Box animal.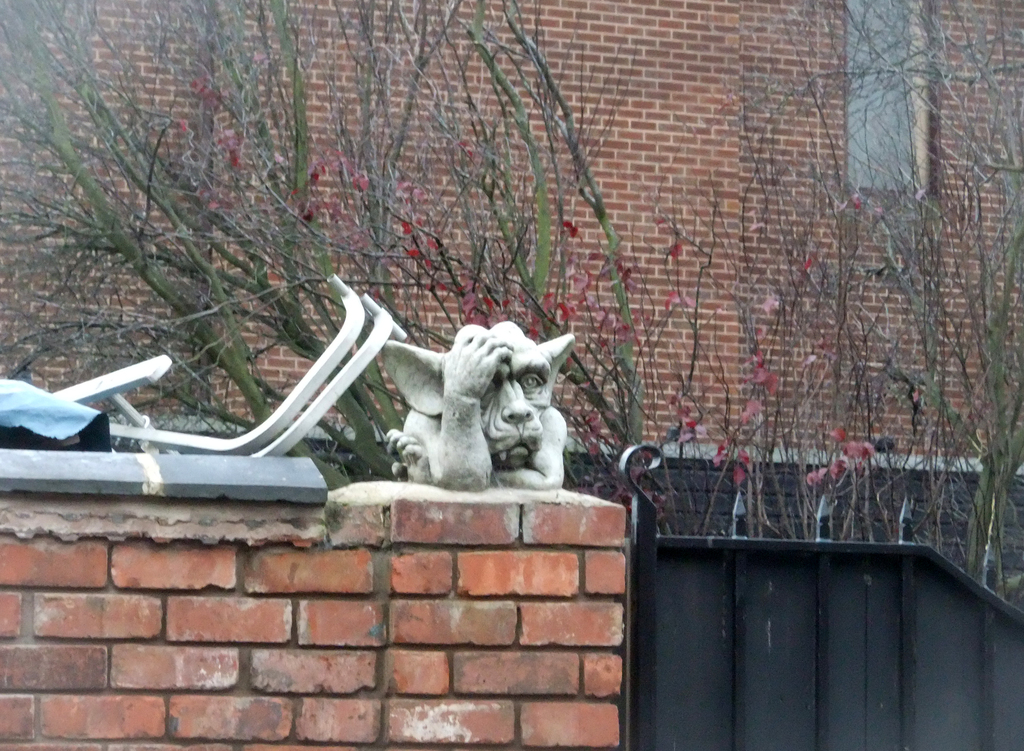
l=365, t=322, r=602, b=486.
